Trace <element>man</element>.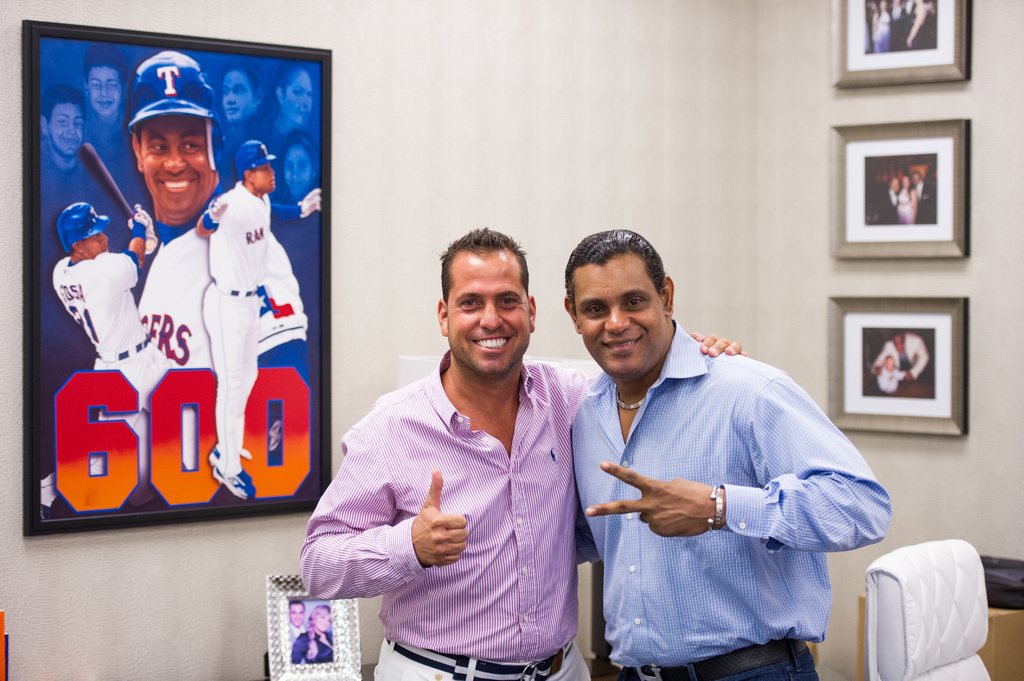
Traced to BBox(67, 47, 147, 159).
